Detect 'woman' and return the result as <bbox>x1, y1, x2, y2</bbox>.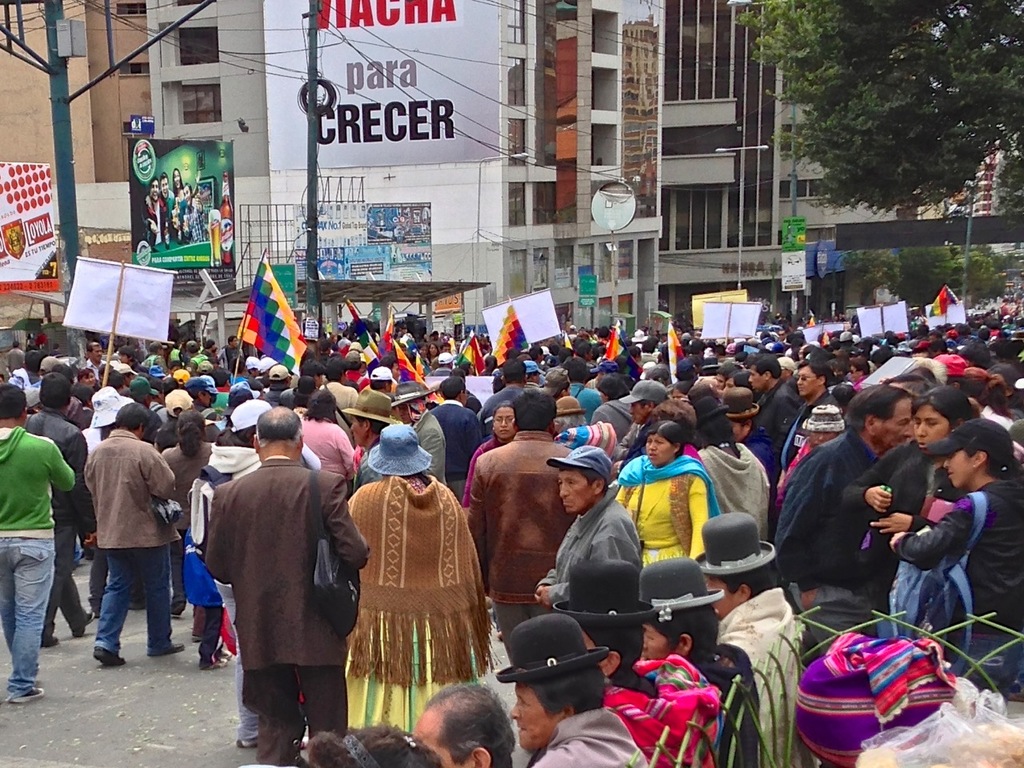
<bbox>888, 418, 1023, 702</bbox>.
